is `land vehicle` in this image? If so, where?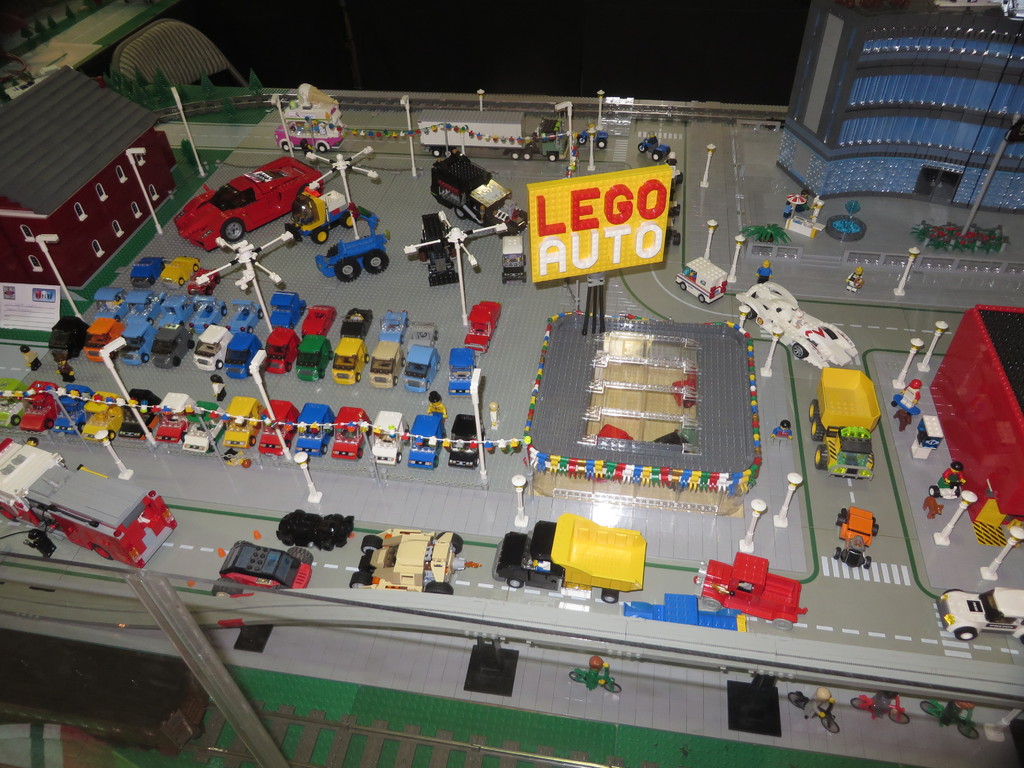
Yes, at region(734, 278, 861, 369).
